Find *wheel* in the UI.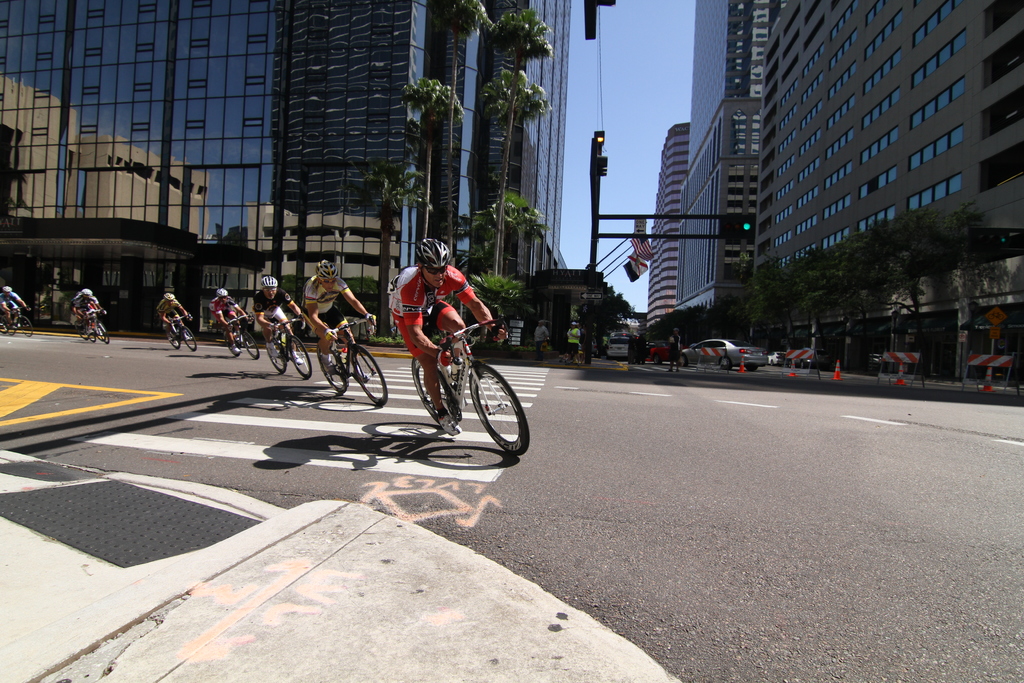
UI element at bbox=(352, 344, 394, 413).
